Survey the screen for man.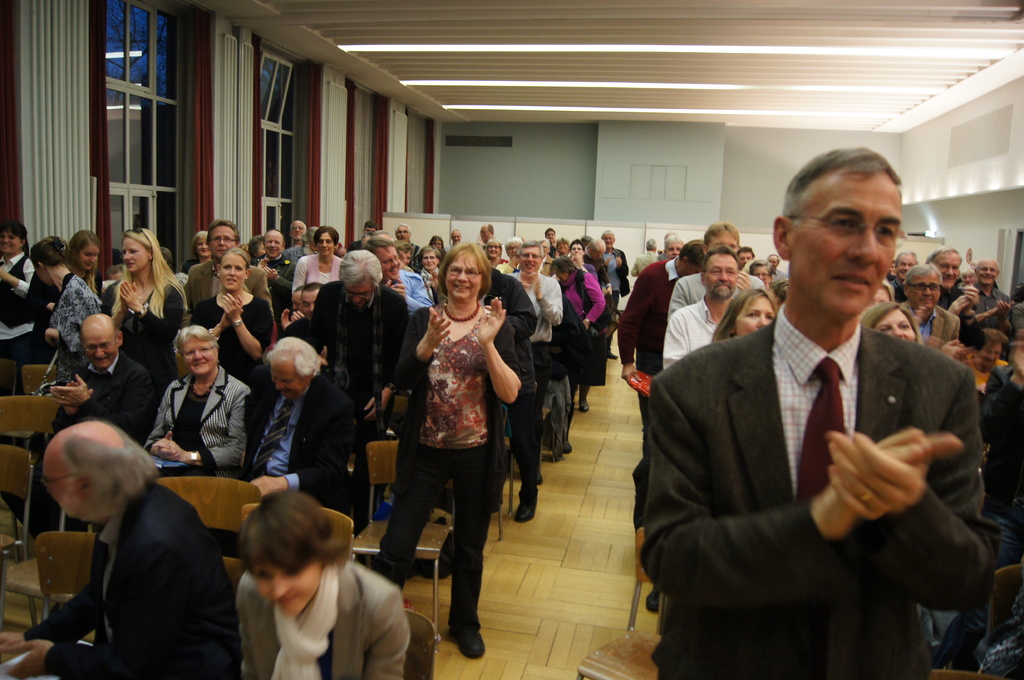
Survey found: [396, 225, 422, 269].
